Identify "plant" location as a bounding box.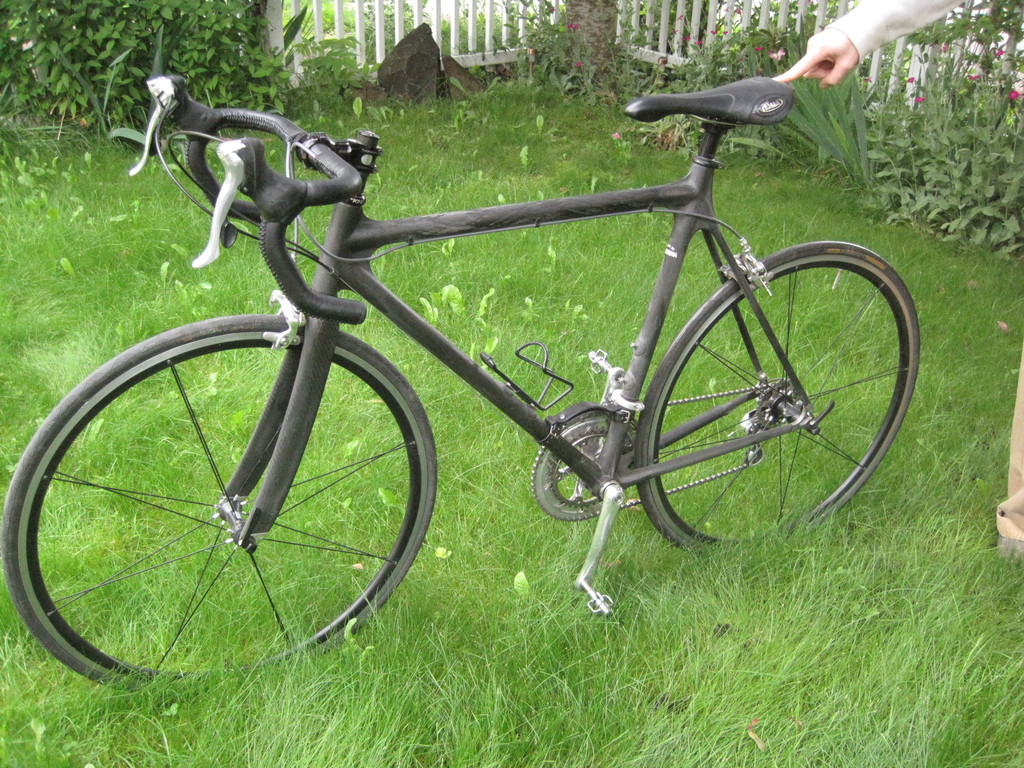
region(621, 3, 812, 162).
